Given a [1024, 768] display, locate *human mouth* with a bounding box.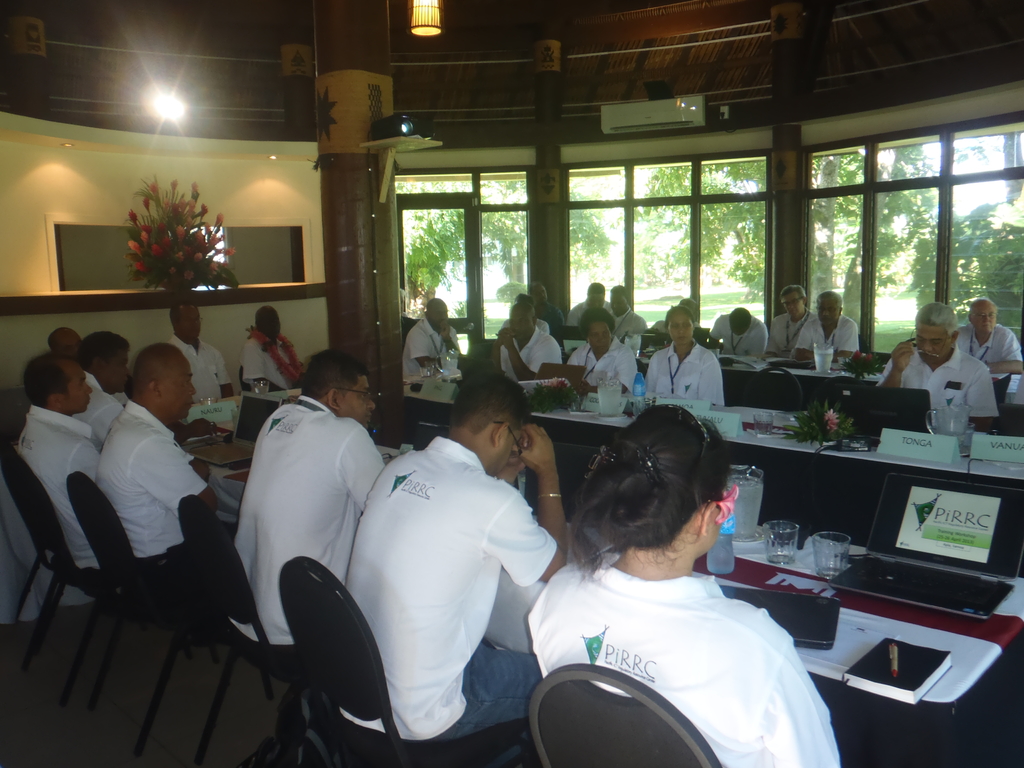
Located: bbox(83, 398, 89, 406).
